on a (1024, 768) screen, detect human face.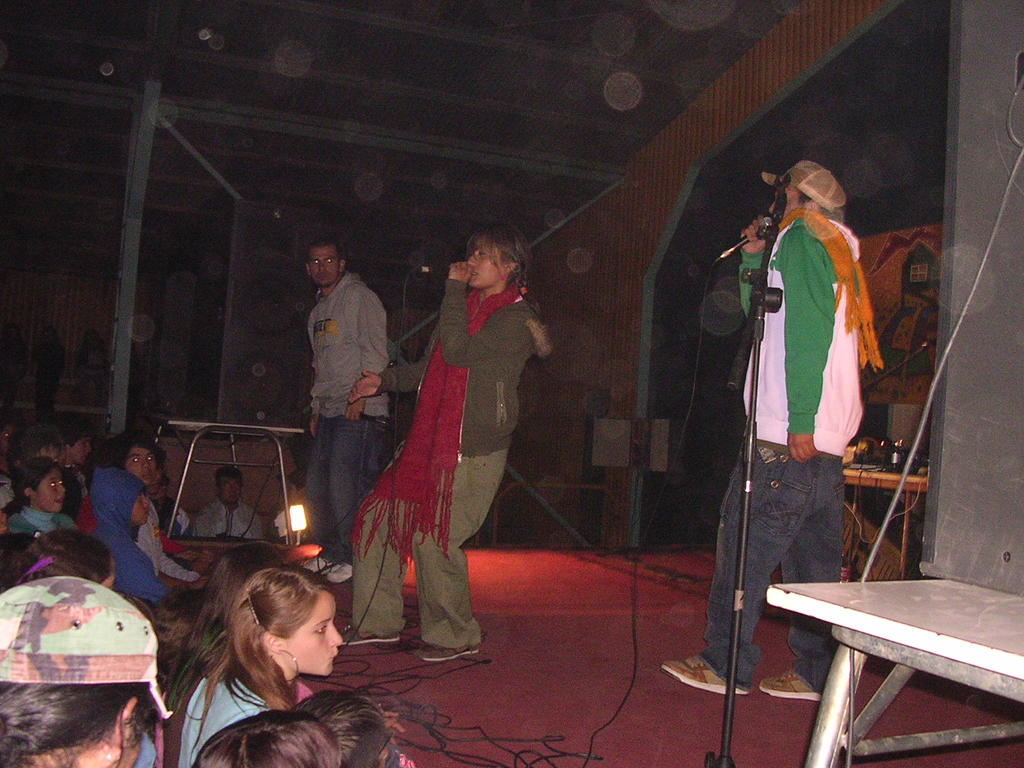
rect(463, 233, 508, 286).
